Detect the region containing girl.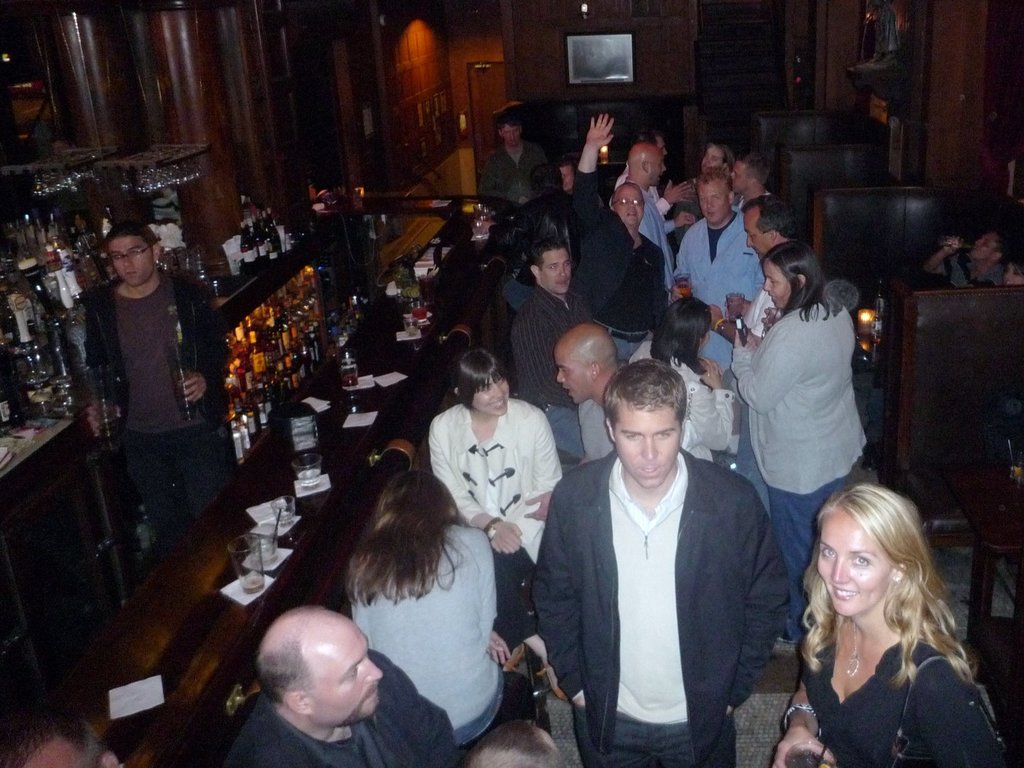
637,292,739,461.
